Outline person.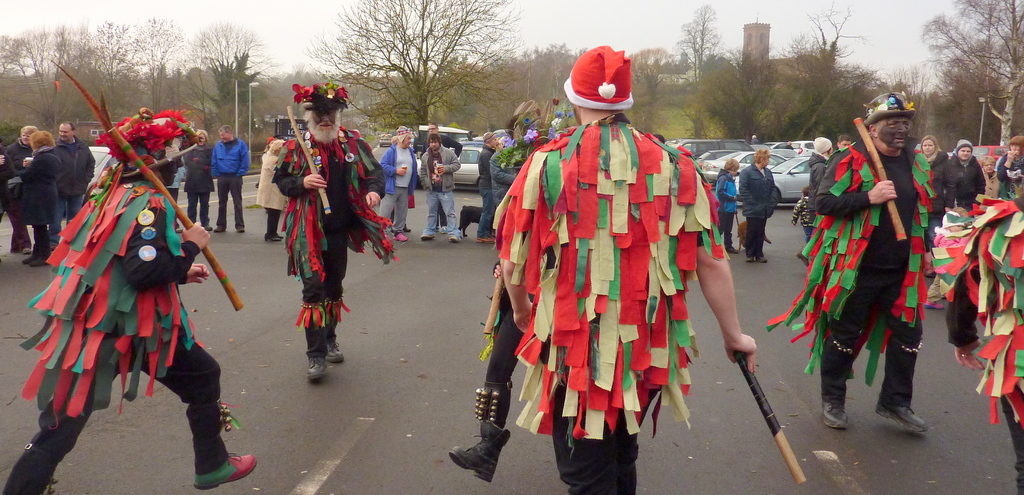
Outline: <bbox>211, 125, 246, 237</bbox>.
